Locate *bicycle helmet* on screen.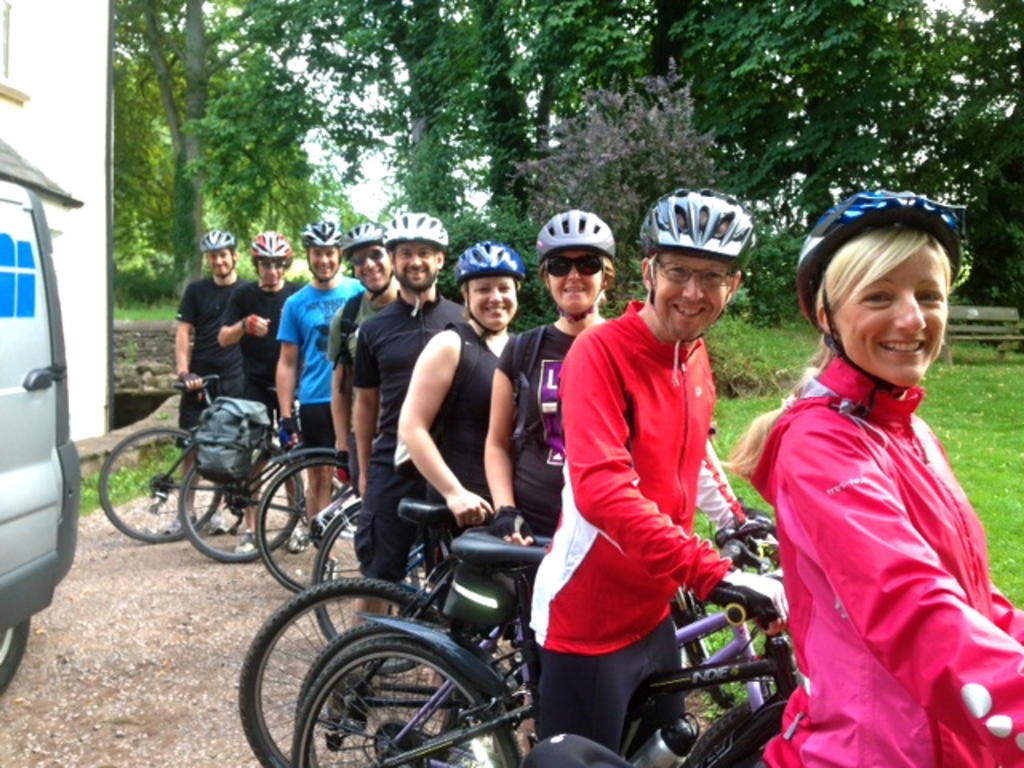
On screen at Rect(341, 218, 378, 253).
